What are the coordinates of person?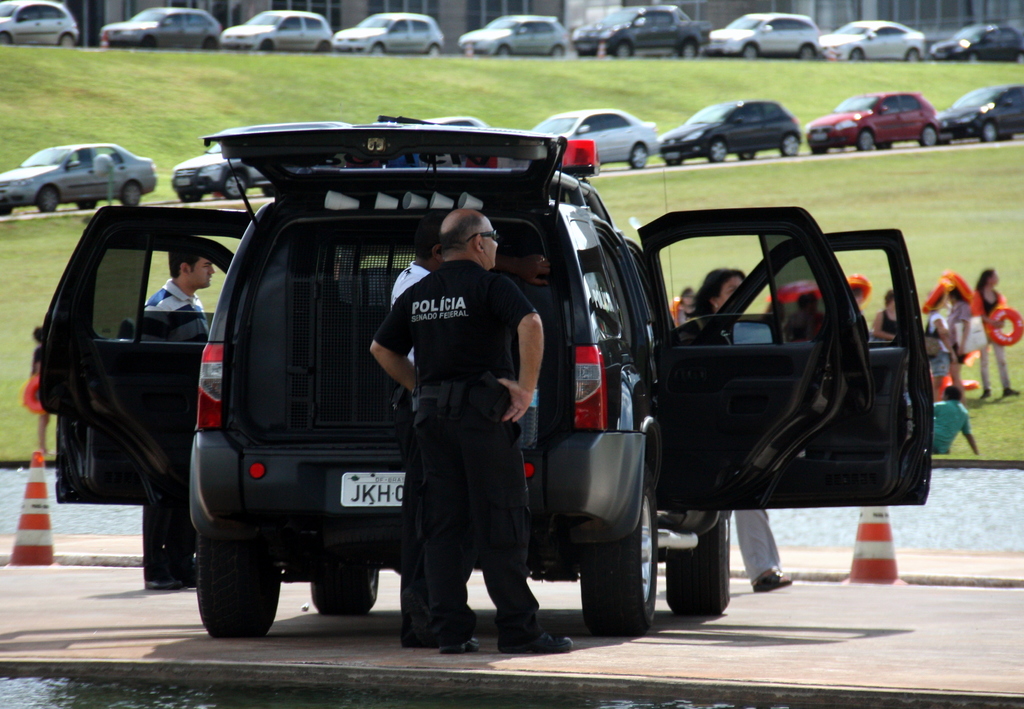
pyautogui.locateOnScreen(961, 262, 1023, 401).
